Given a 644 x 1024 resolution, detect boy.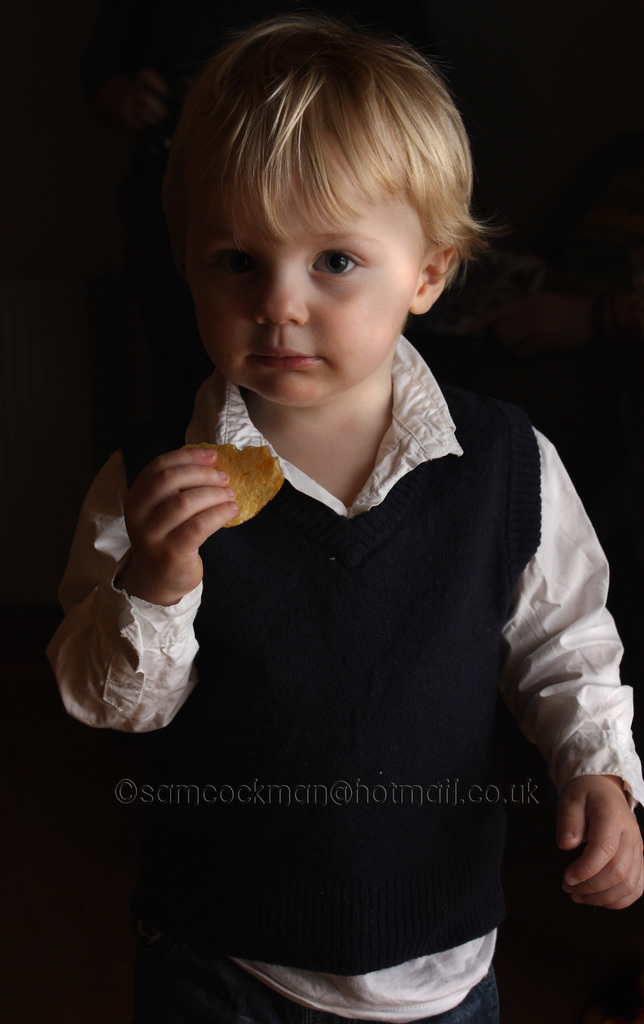
40, 0, 643, 1023.
